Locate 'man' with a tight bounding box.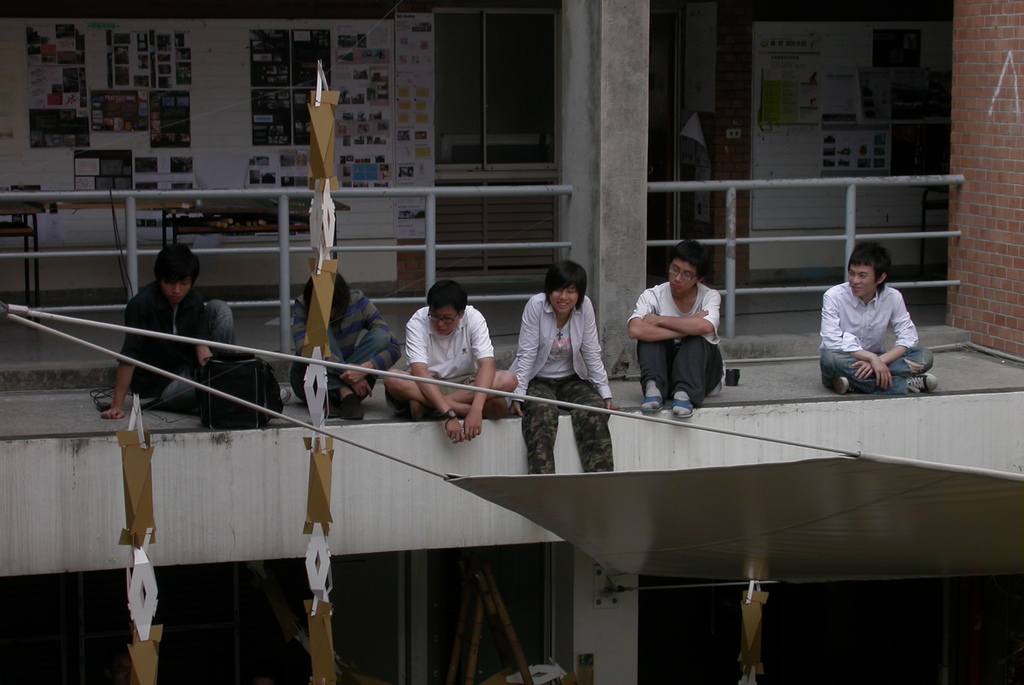
region(620, 239, 729, 423).
